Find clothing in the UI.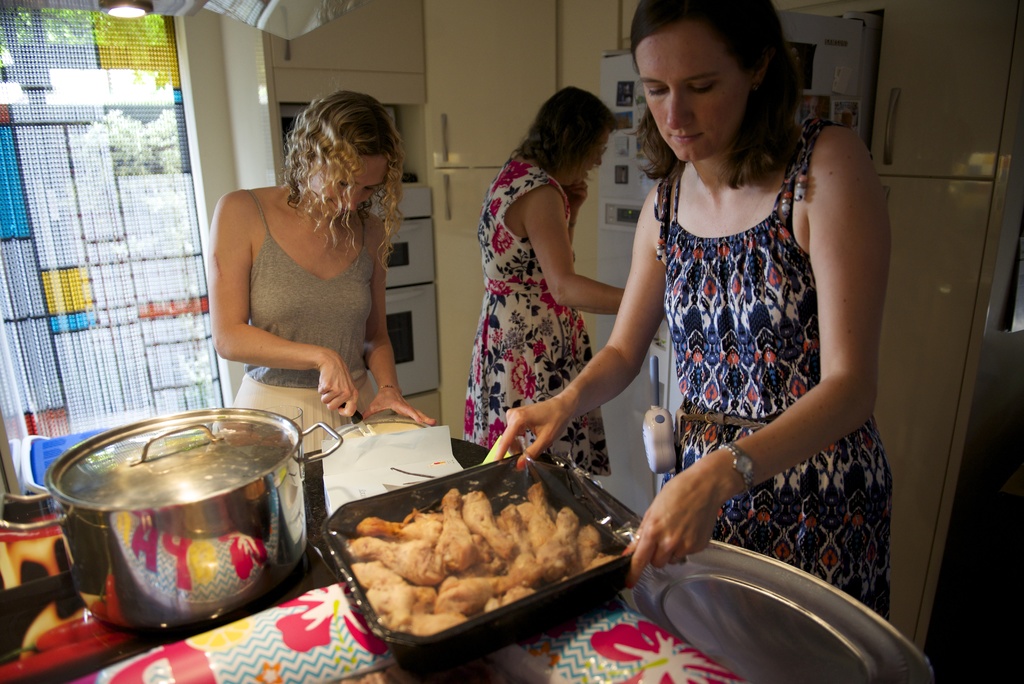
UI element at crop(649, 120, 899, 628).
